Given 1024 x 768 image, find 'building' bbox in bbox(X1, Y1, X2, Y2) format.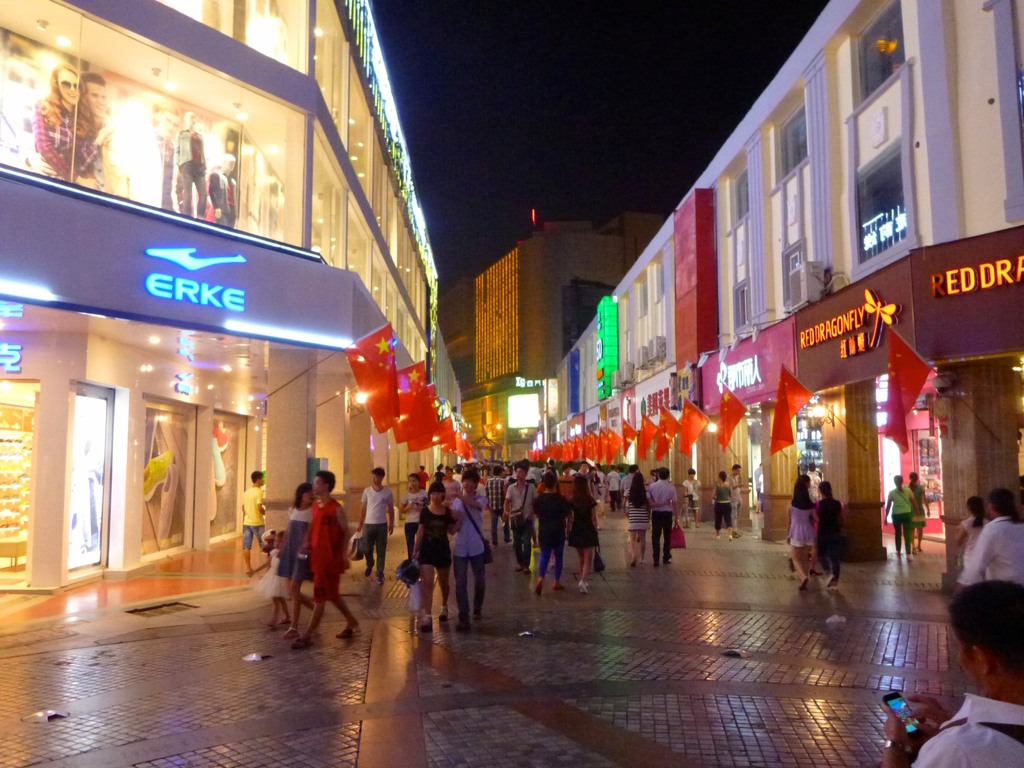
bbox(473, 216, 664, 378).
